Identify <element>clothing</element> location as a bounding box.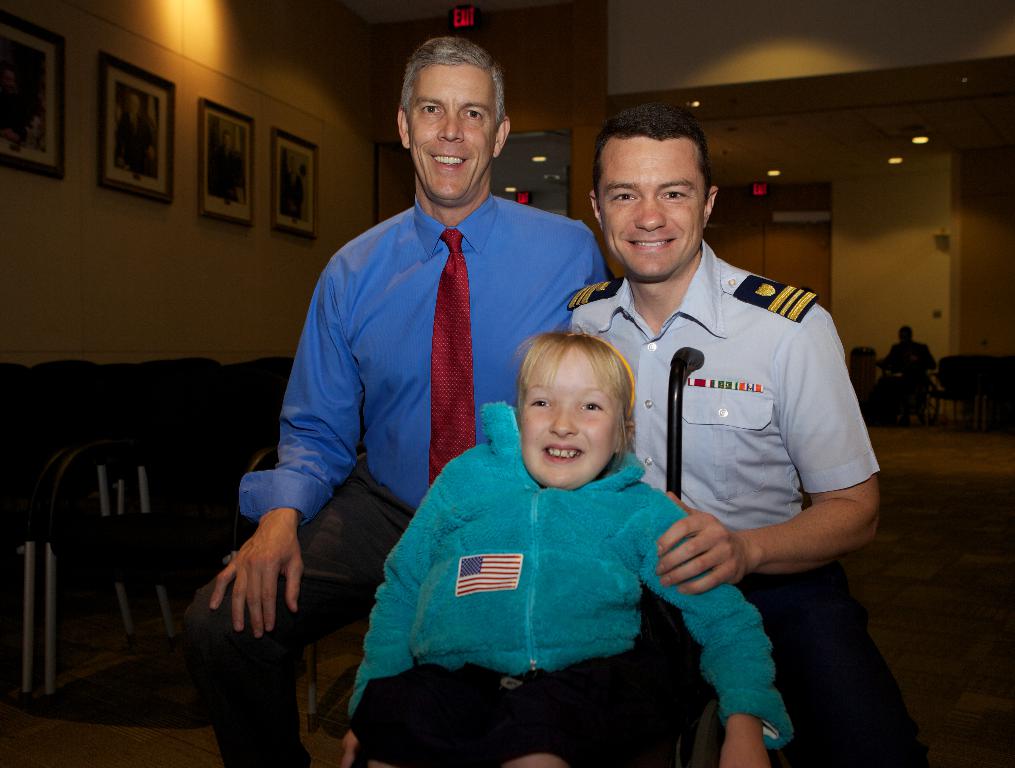
<region>175, 189, 613, 767</region>.
